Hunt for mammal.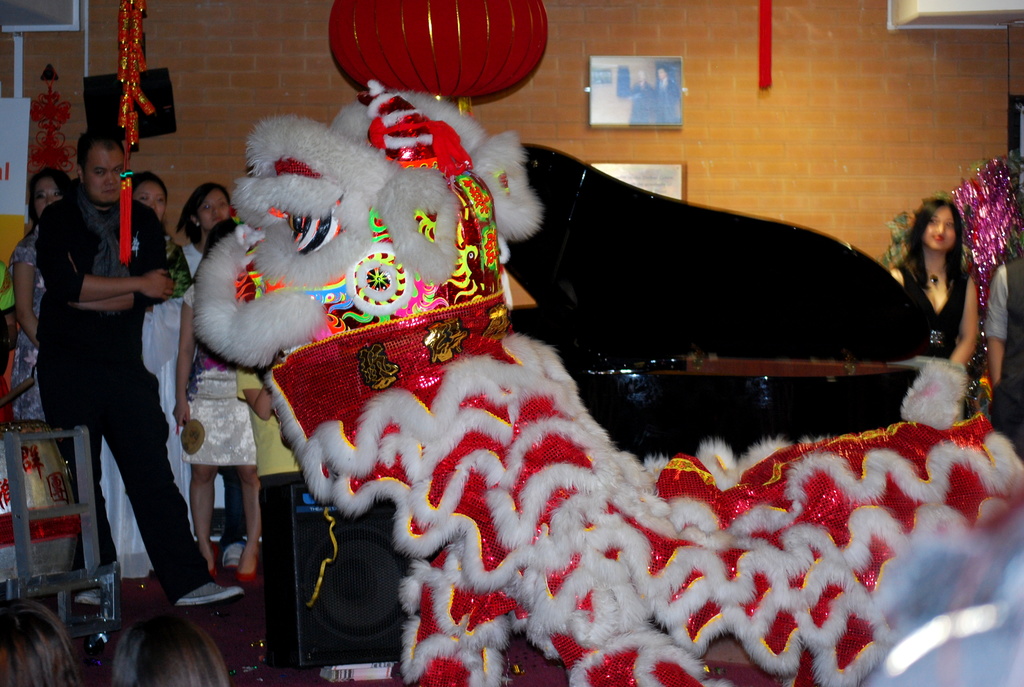
Hunted down at x1=113 y1=607 x2=232 y2=686.
